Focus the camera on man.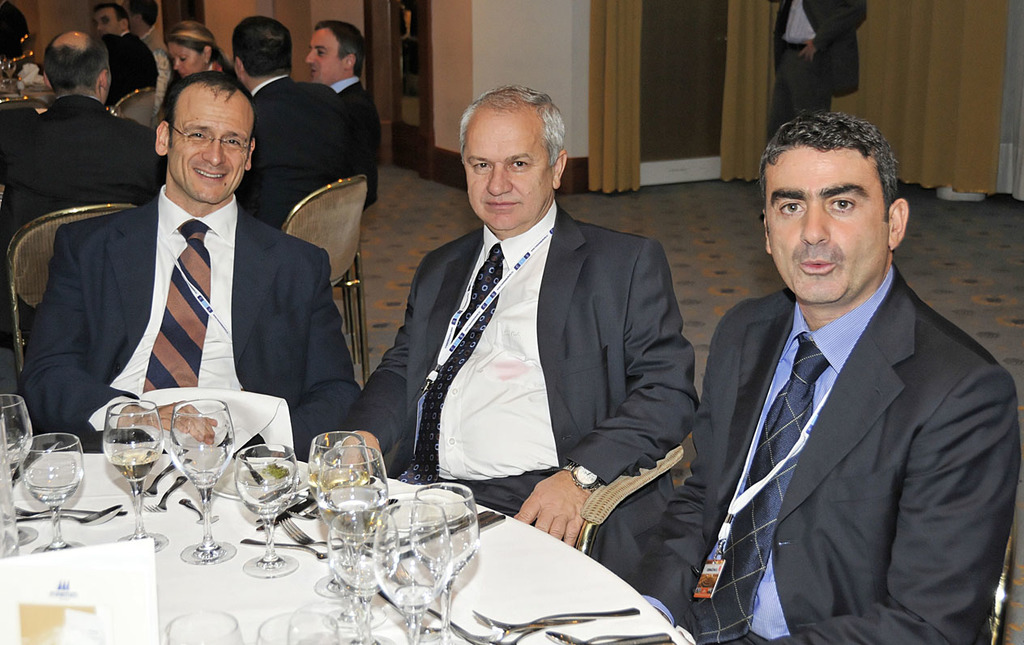
Focus region: [left=0, top=27, right=169, bottom=249].
